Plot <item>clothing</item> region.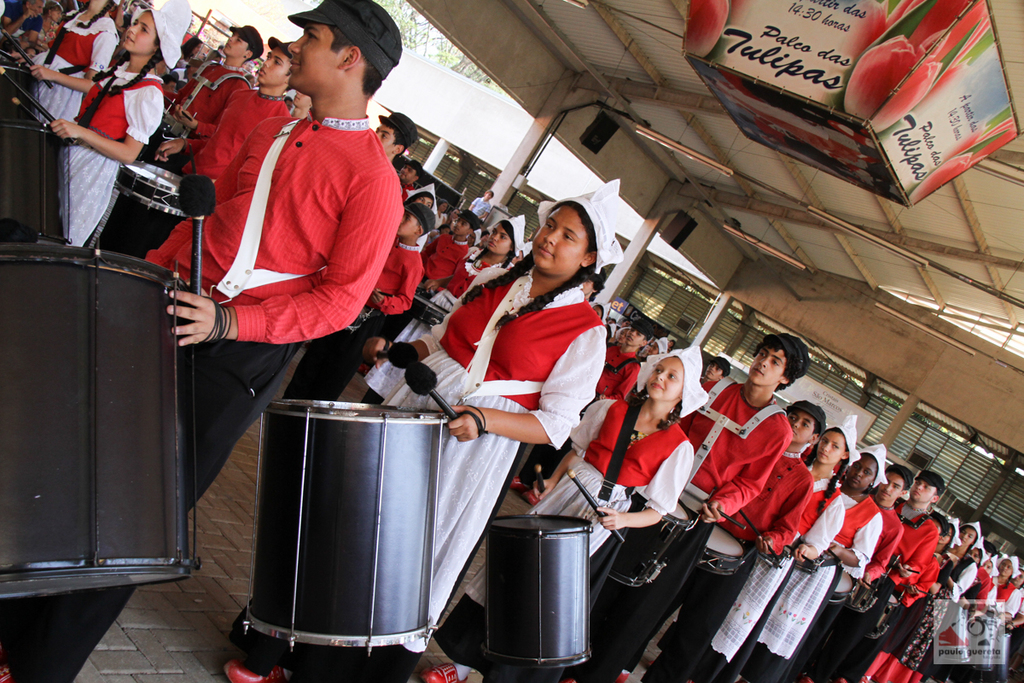
Plotted at {"x1": 430, "y1": 379, "x2": 691, "y2": 676}.
